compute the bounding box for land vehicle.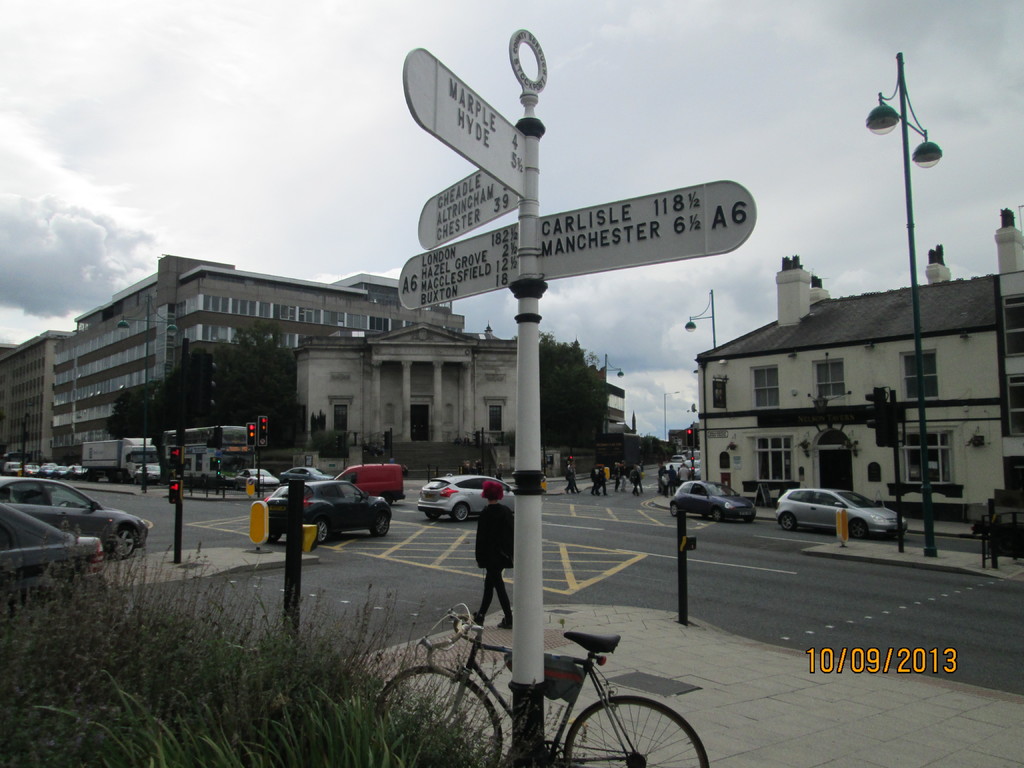
<region>668, 477, 759, 526</region>.
